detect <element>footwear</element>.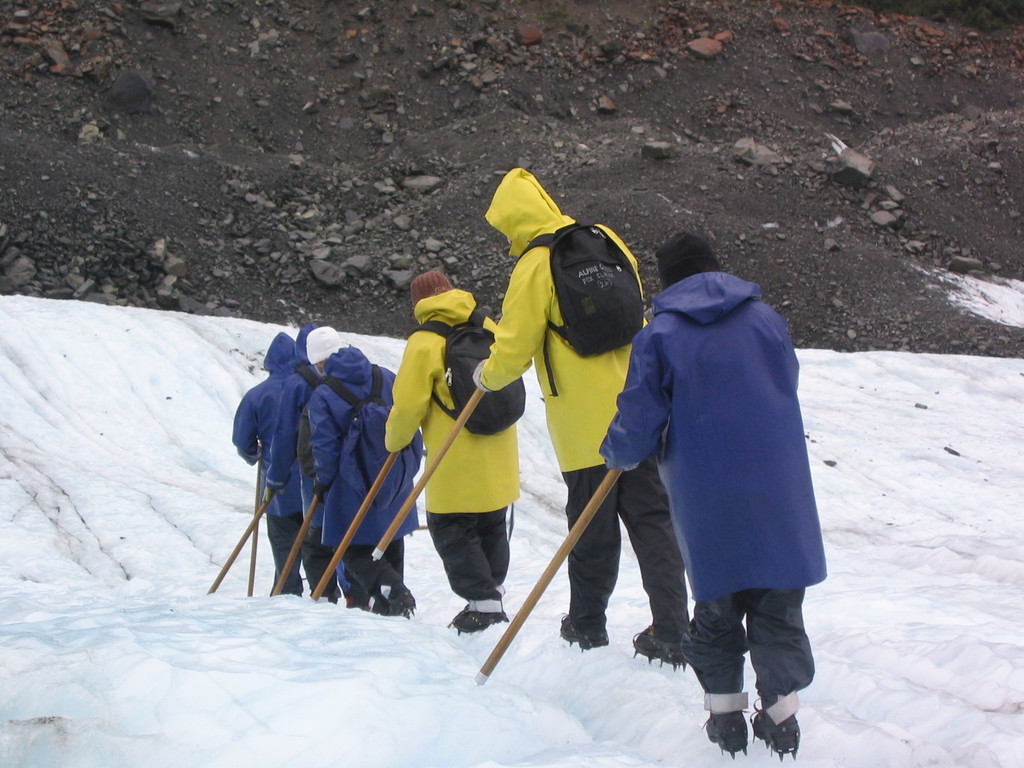
Detected at detection(632, 627, 689, 671).
